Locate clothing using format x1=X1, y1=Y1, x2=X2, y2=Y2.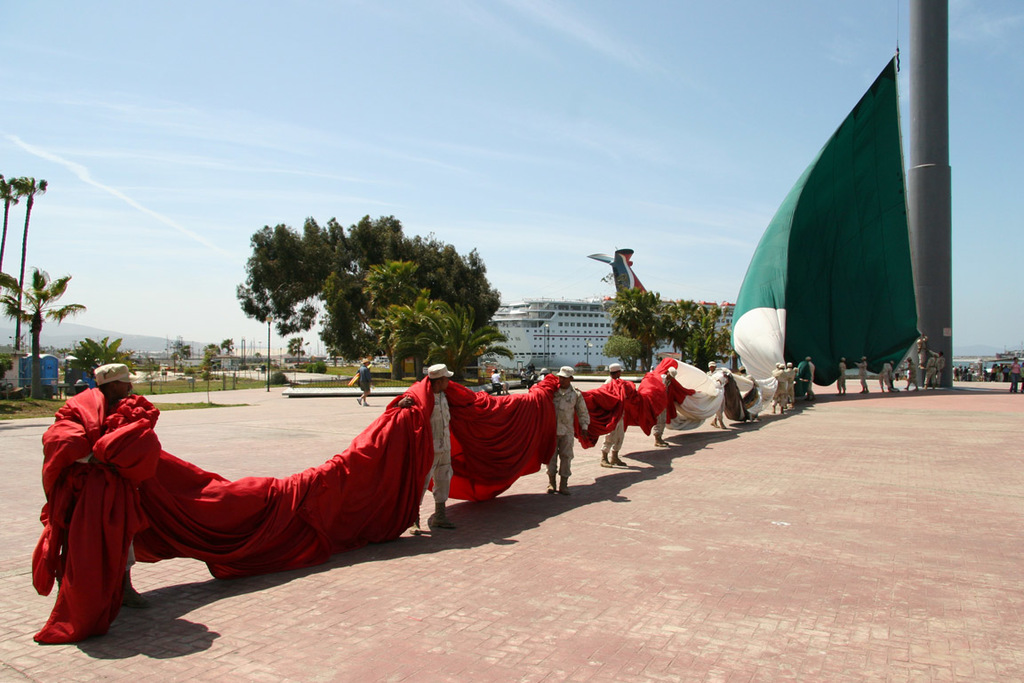
x1=783, y1=367, x2=795, y2=402.
